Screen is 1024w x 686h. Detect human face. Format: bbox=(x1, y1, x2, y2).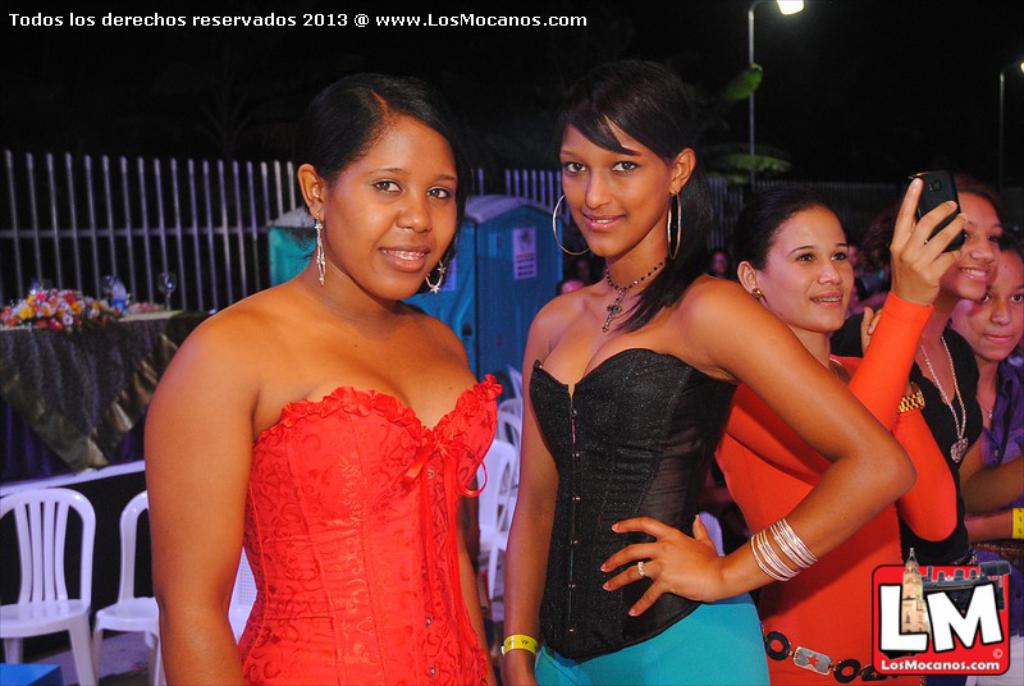
bbox=(918, 180, 1000, 296).
